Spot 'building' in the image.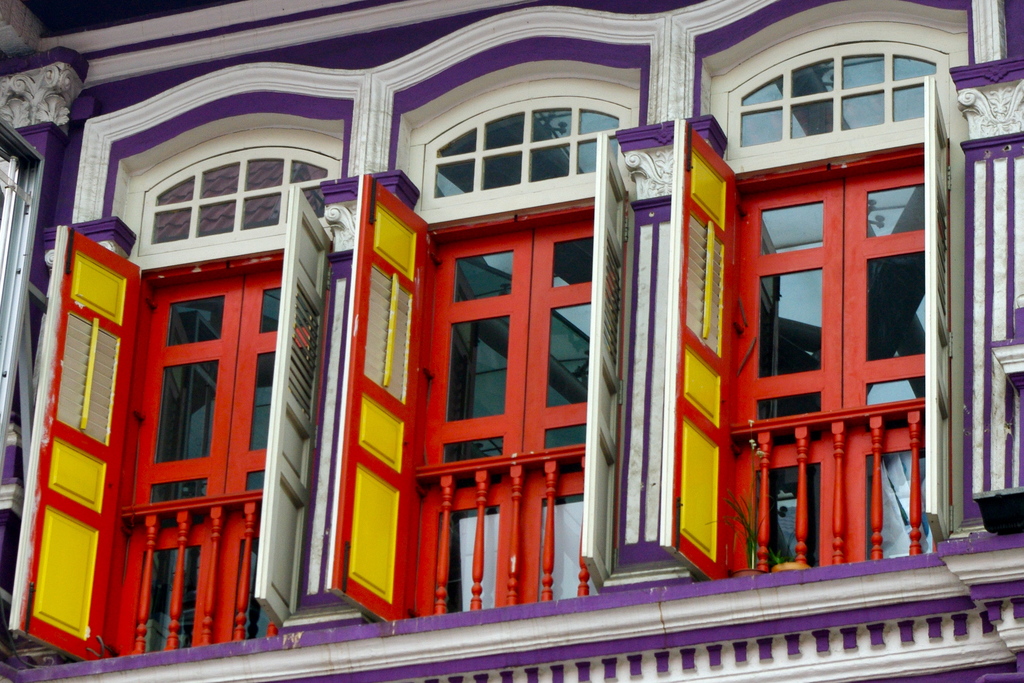
'building' found at 0/0/1023/682.
